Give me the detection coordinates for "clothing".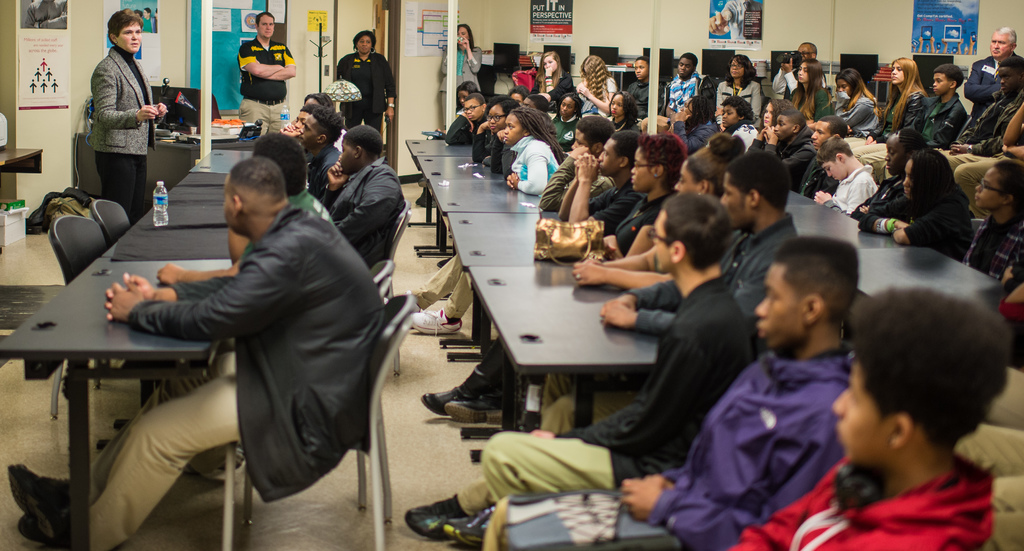
<box>746,458,1000,550</box>.
